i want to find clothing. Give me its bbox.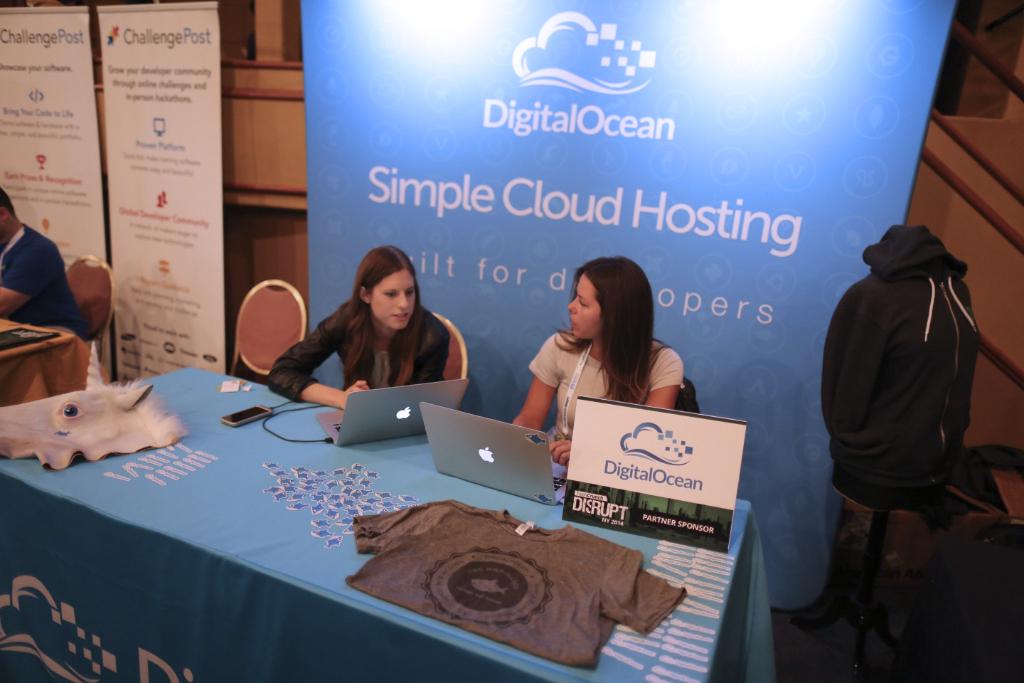
box=[845, 195, 994, 536].
